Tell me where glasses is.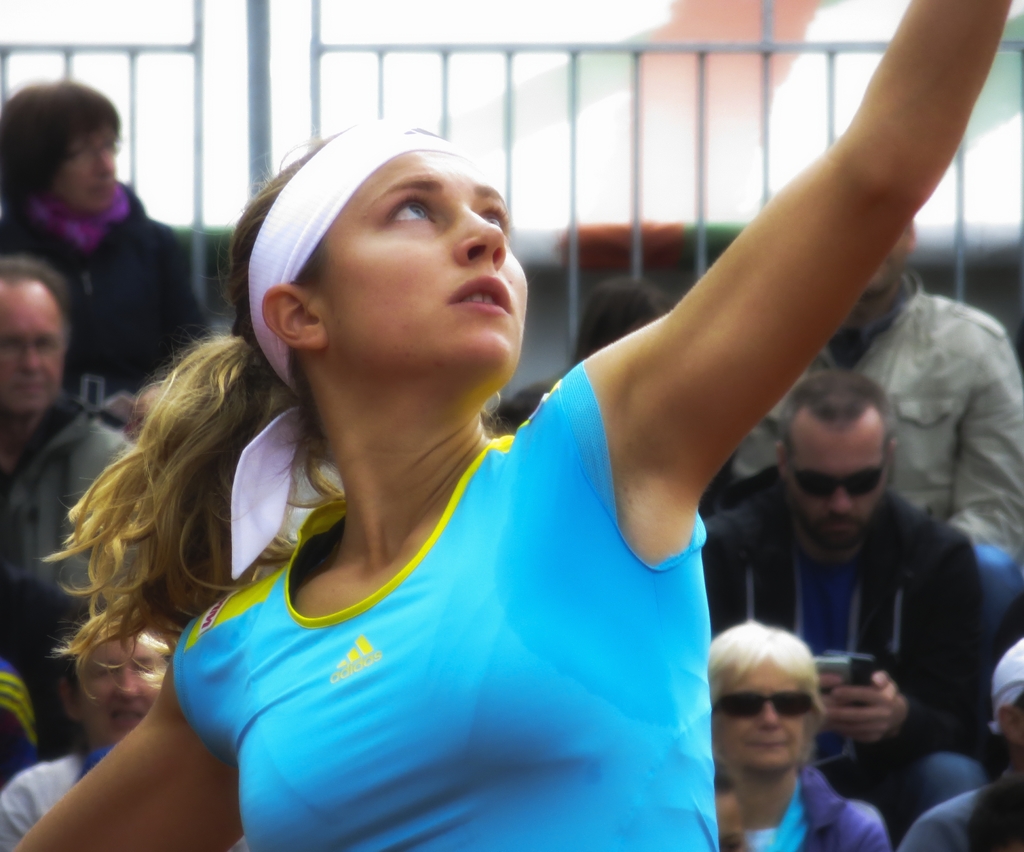
glasses is at BBox(789, 456, 884, 501).
